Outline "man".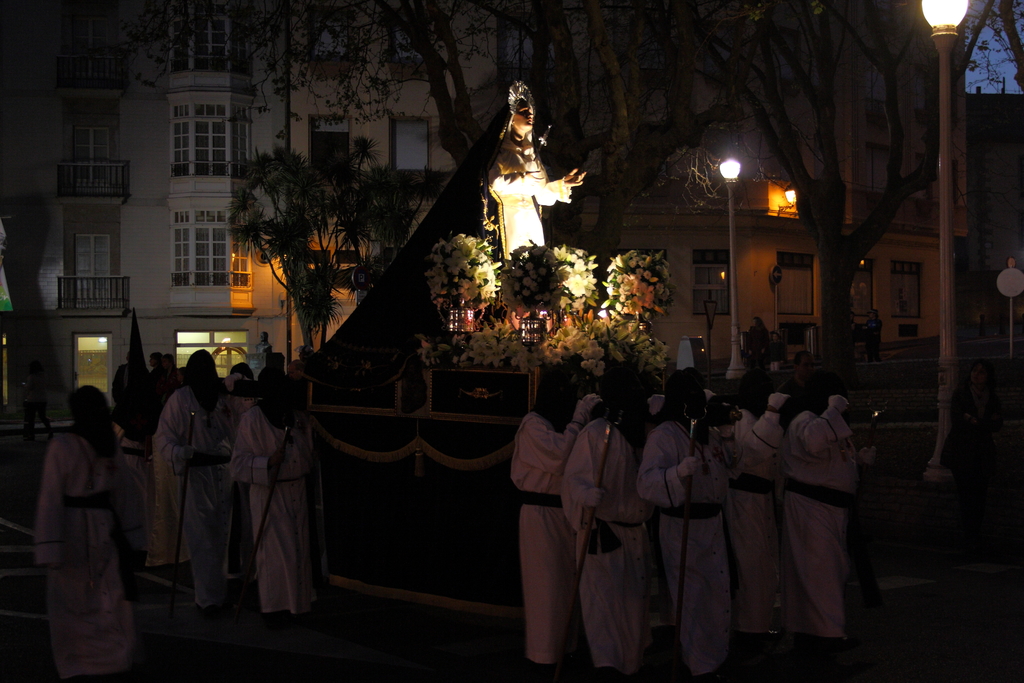
Outline: 719,353,790,632.
